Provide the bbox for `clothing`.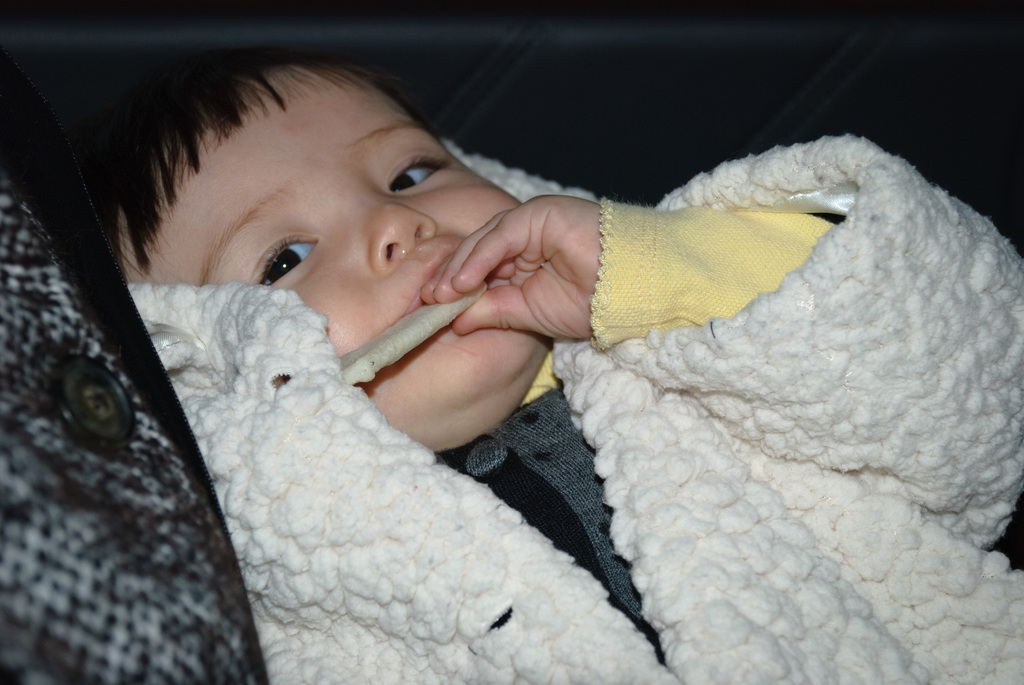
(0, 168, 257, 684).
